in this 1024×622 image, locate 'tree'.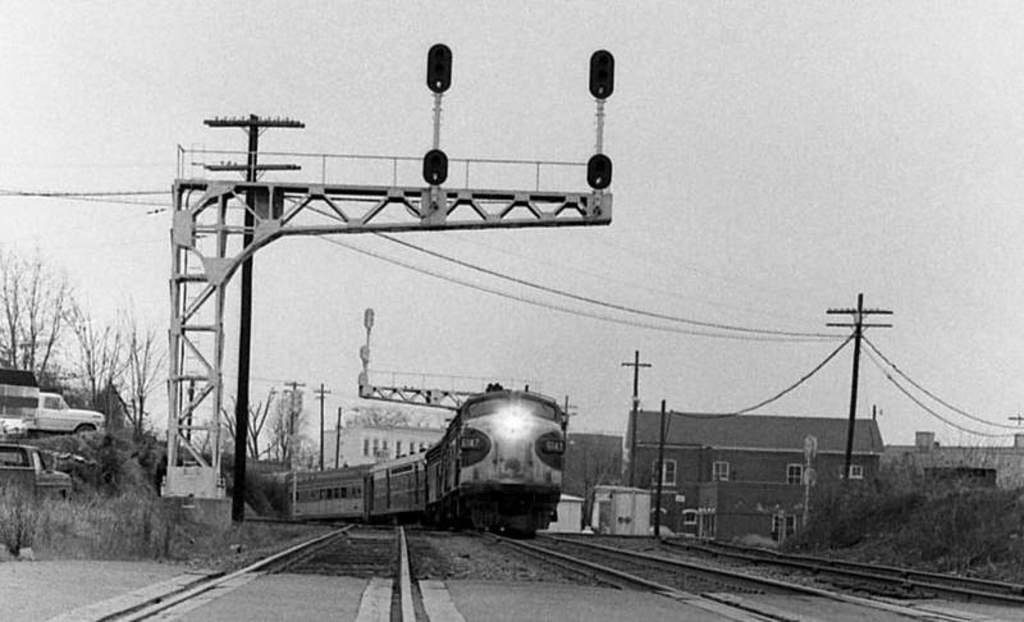
Bounding box: (left=220, top=390, right=273, bottom=459).
